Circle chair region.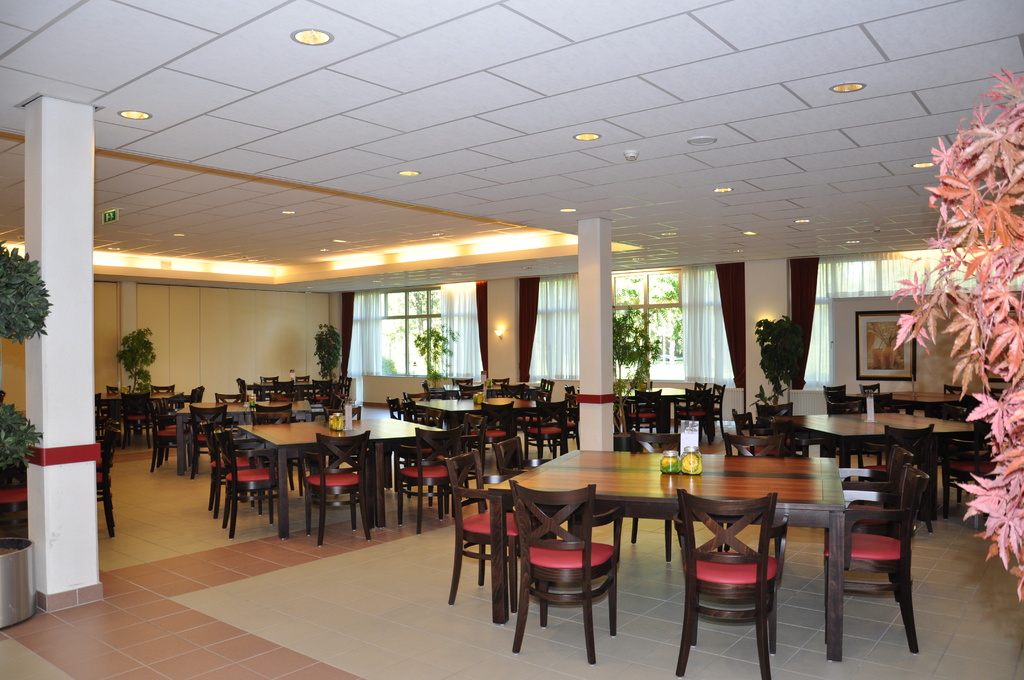
Region: <bbox>698, 382, 725, 432</bbox>.
